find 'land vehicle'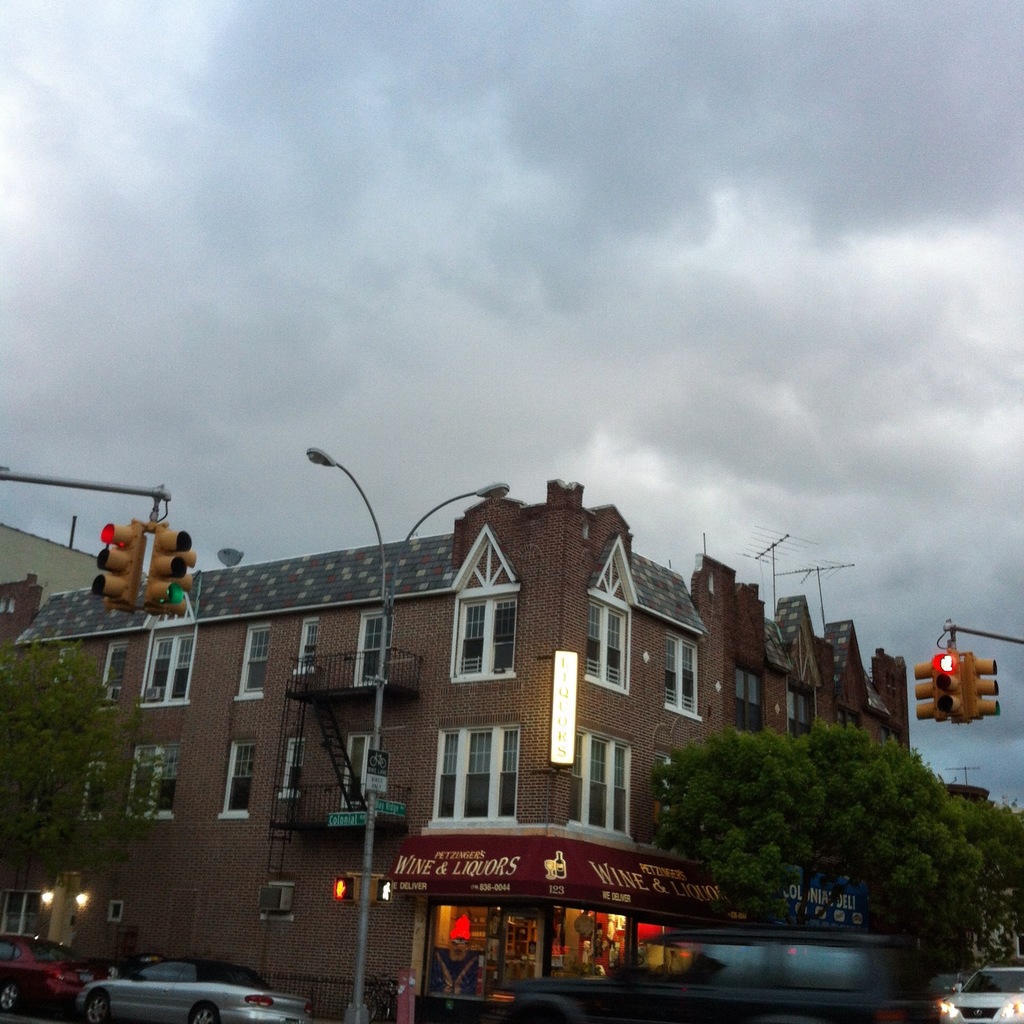
locate(927, 961, 1023, 1023)
